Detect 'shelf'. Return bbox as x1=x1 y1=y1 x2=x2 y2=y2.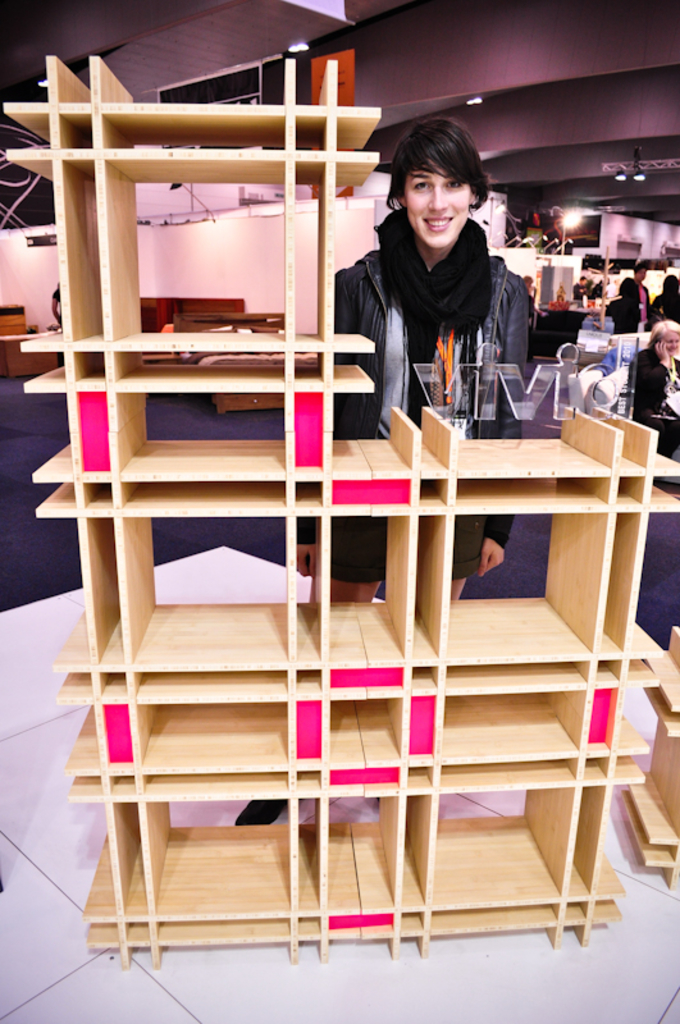
x1=439 y1=690 x2=595 y2=754.
